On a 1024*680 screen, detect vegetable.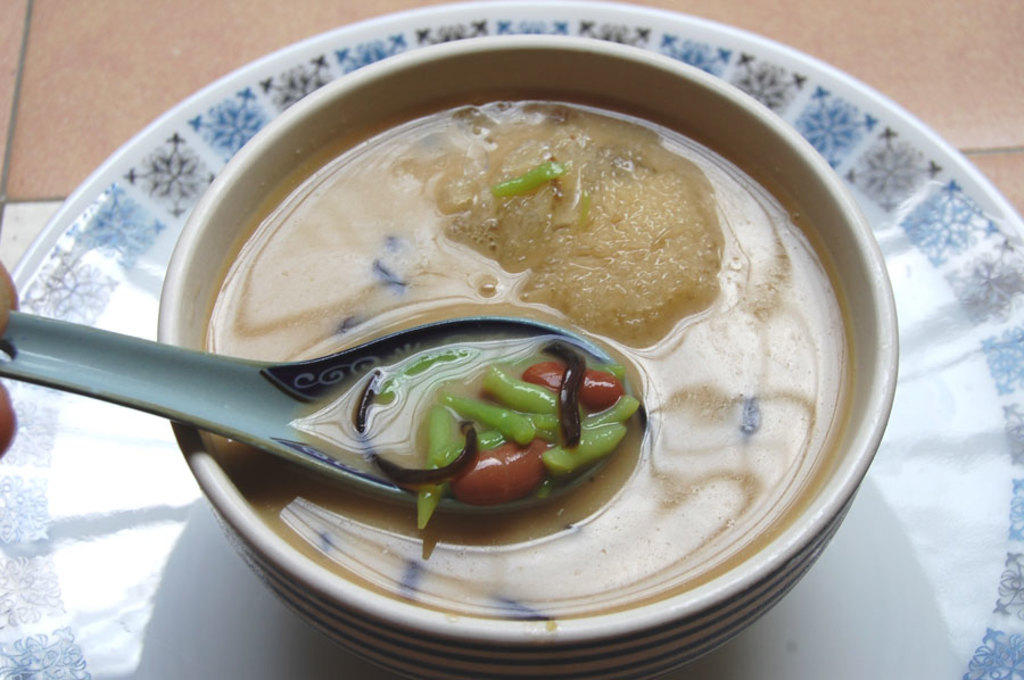
BBox(486, 366, 556, 414).
